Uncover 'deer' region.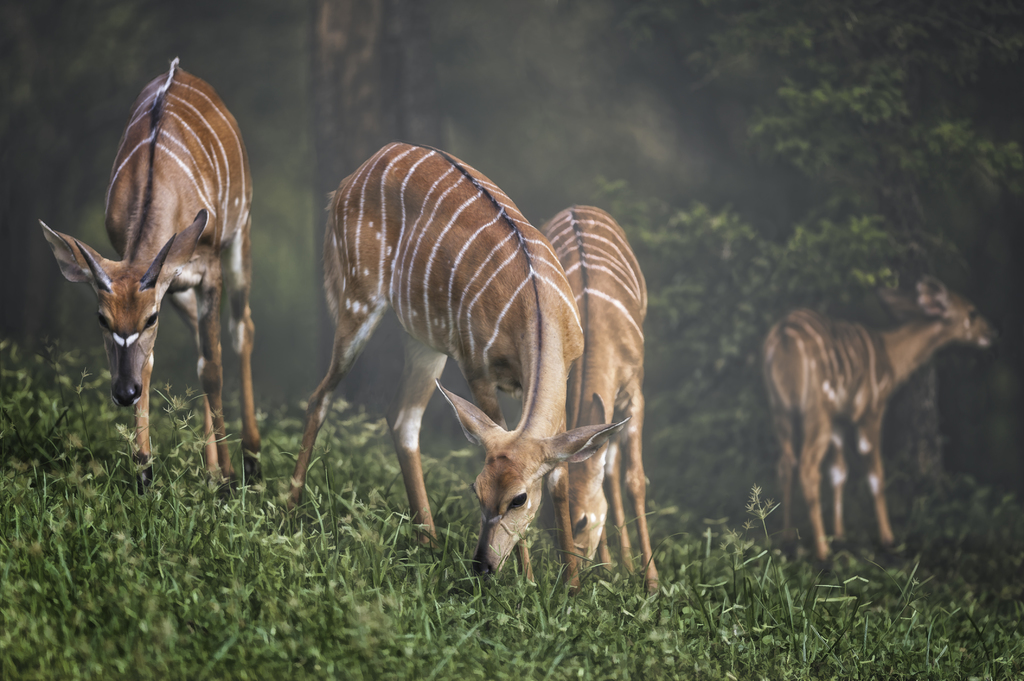
Uncovered: 762/272/996/577.
